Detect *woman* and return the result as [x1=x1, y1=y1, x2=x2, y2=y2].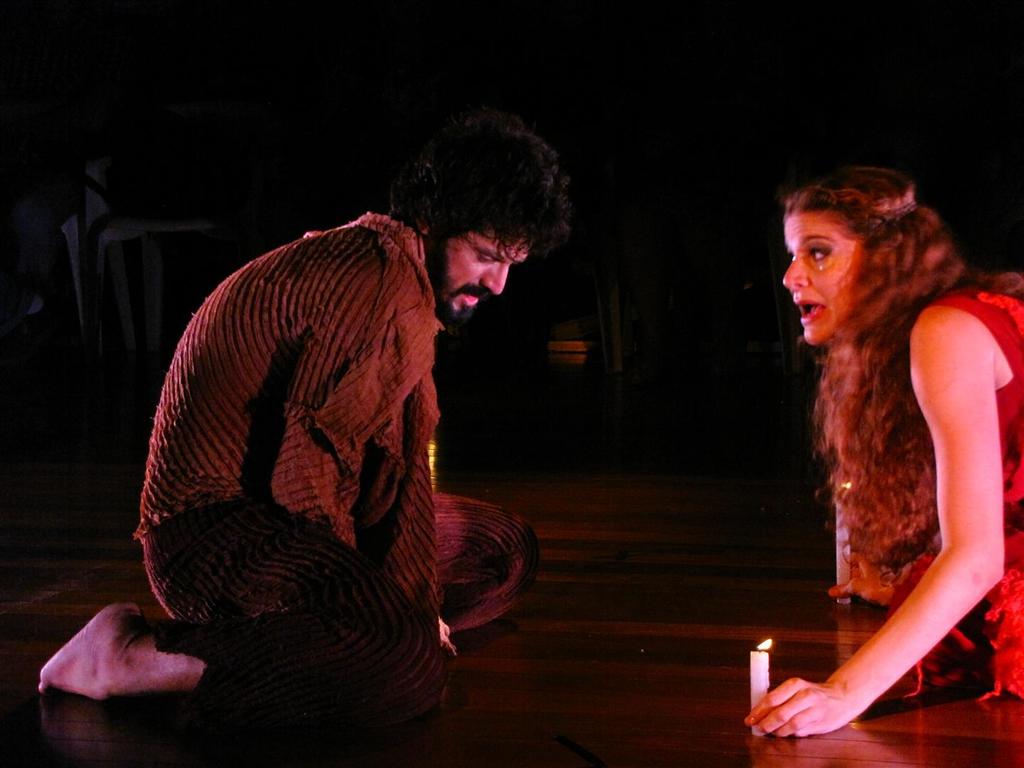
[x1=732, y1=159, x2=1023, y2=737].
